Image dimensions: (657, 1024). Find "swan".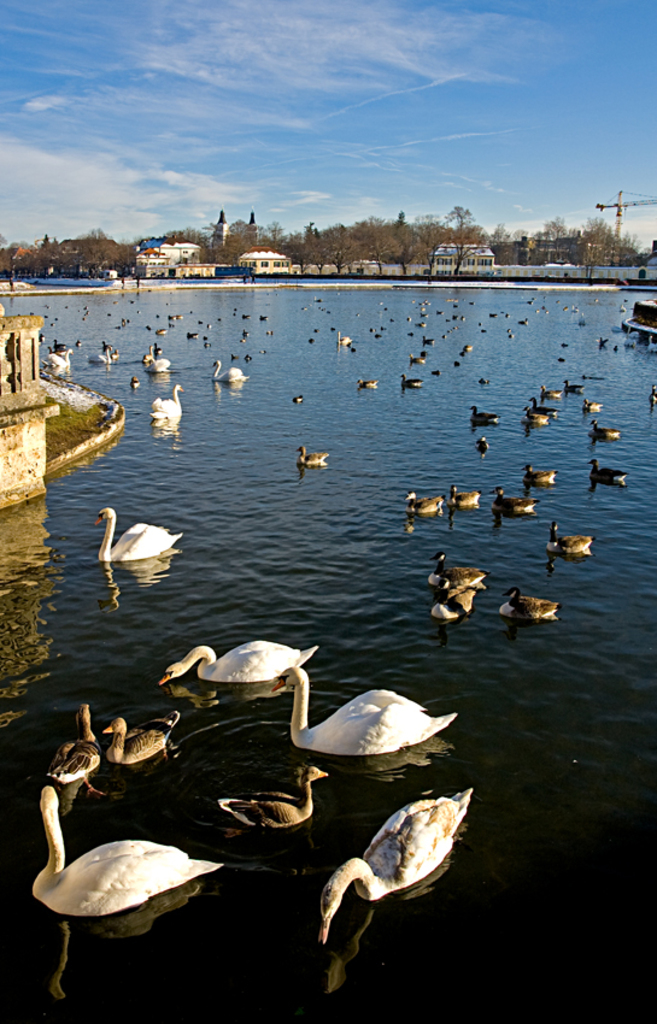
box(213, 358, 246, 384).
